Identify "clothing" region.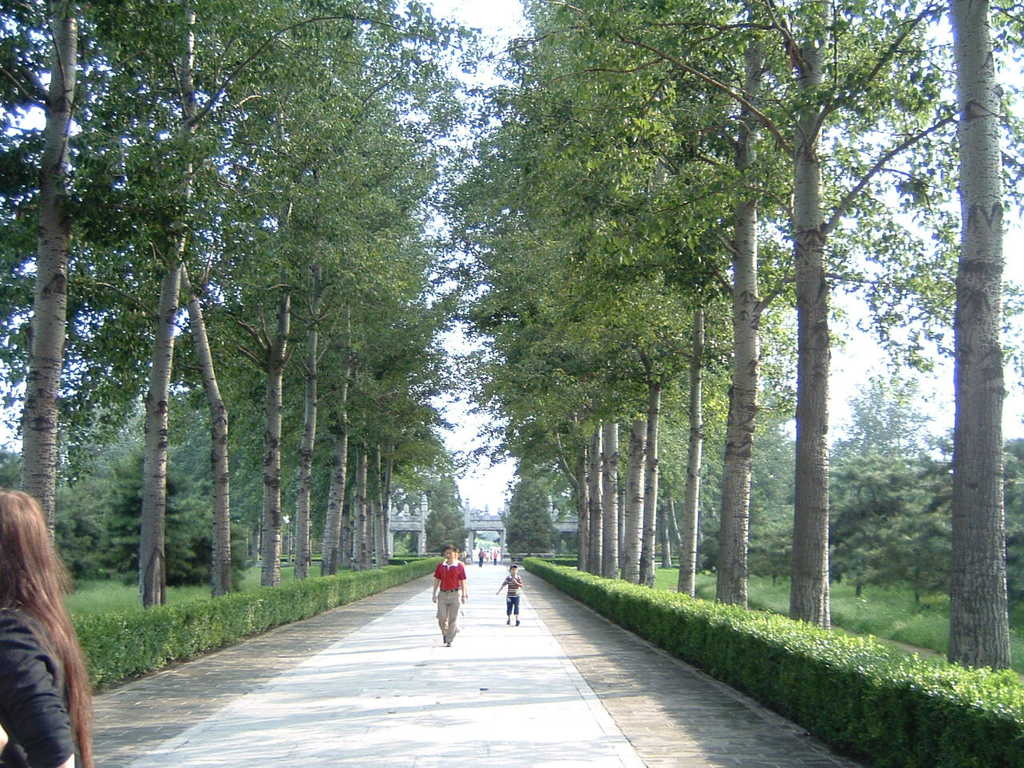
Region: [421,551,474,641].
